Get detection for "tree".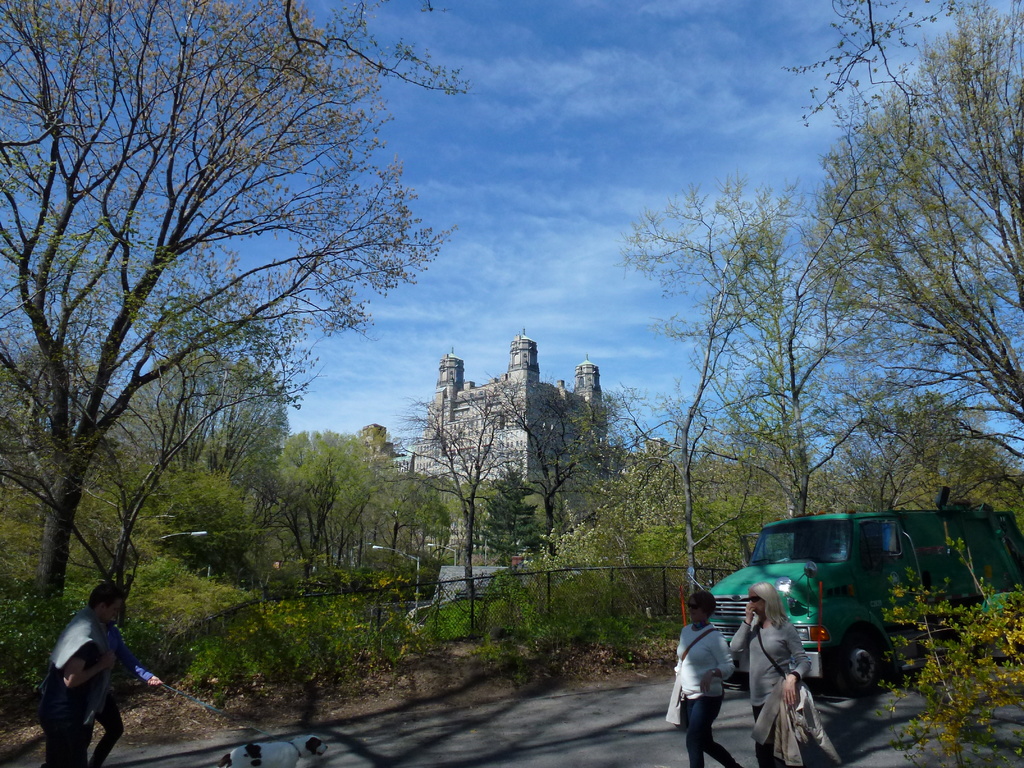
Detection: [397, 379, 516, 601].
